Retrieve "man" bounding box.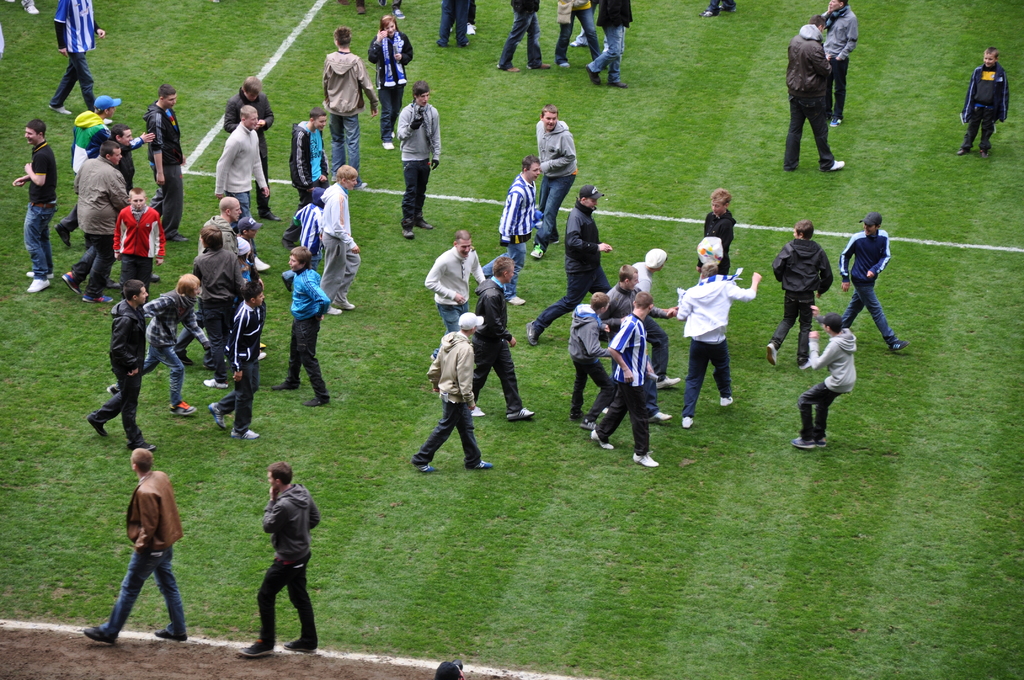
Bounding box: bbox=(407, 311, 496, 474).
